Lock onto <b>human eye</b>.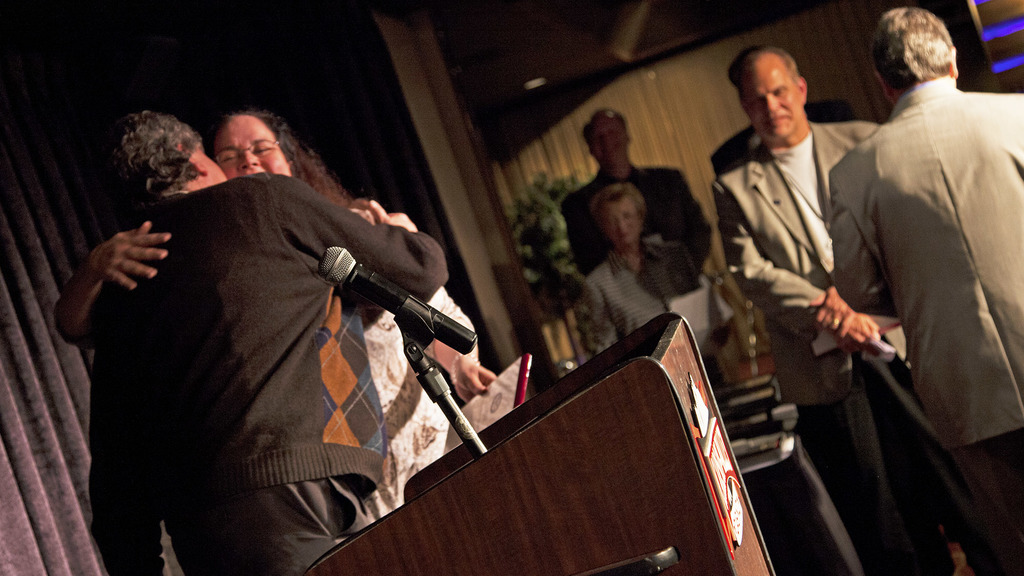
Locked: 220 152 236 164.
